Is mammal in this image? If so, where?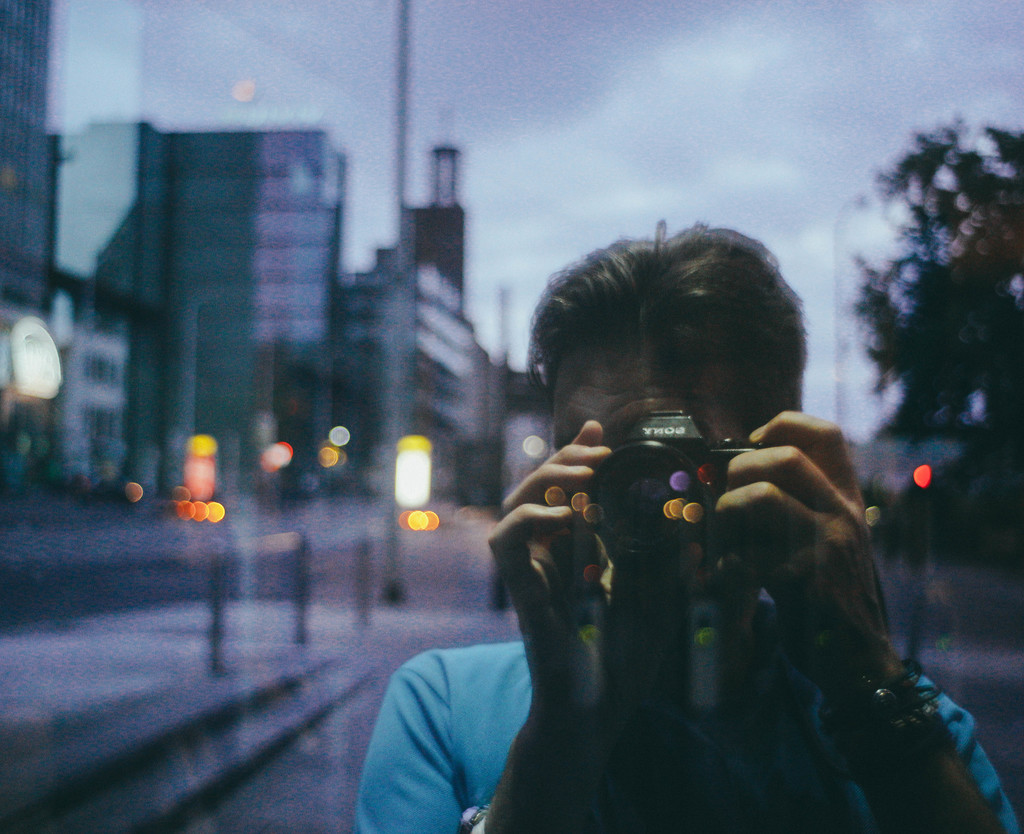
Yes, at rect(357, 212, 1015, 833).
